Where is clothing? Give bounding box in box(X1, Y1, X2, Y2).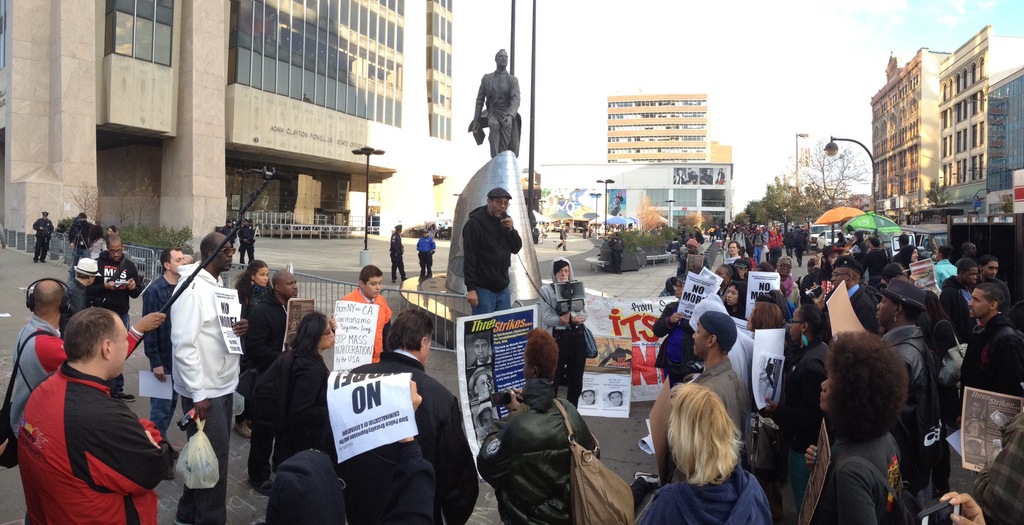
box(673, 174, 686, 184).
